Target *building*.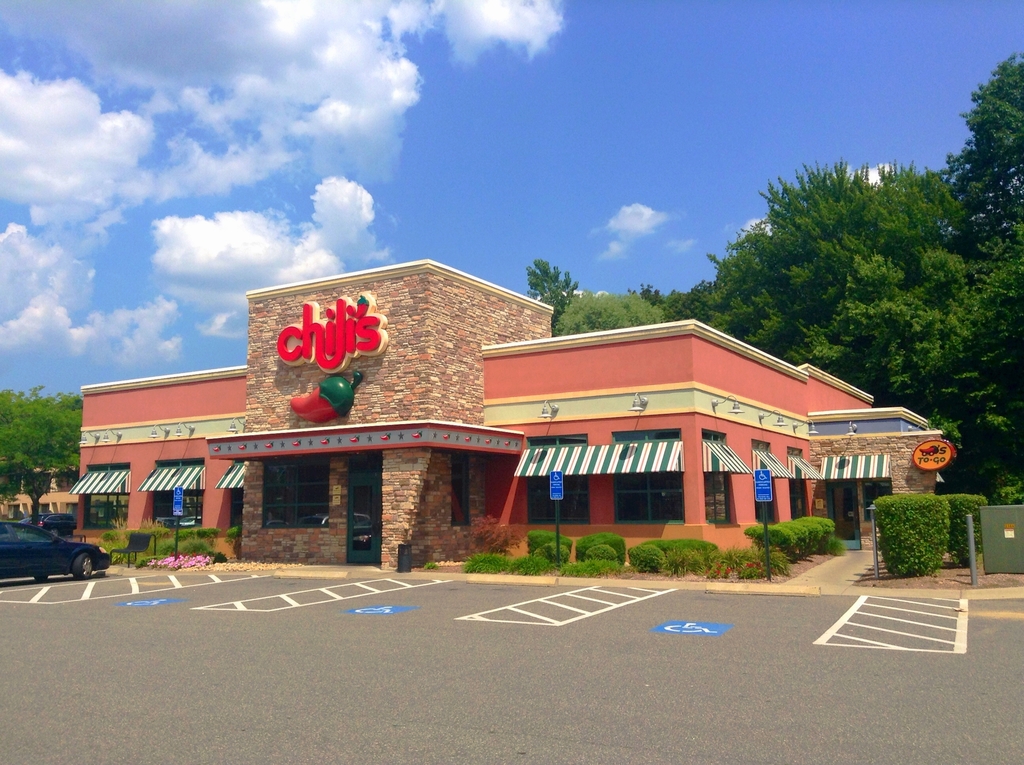
Target region: 65,256,949,574.
